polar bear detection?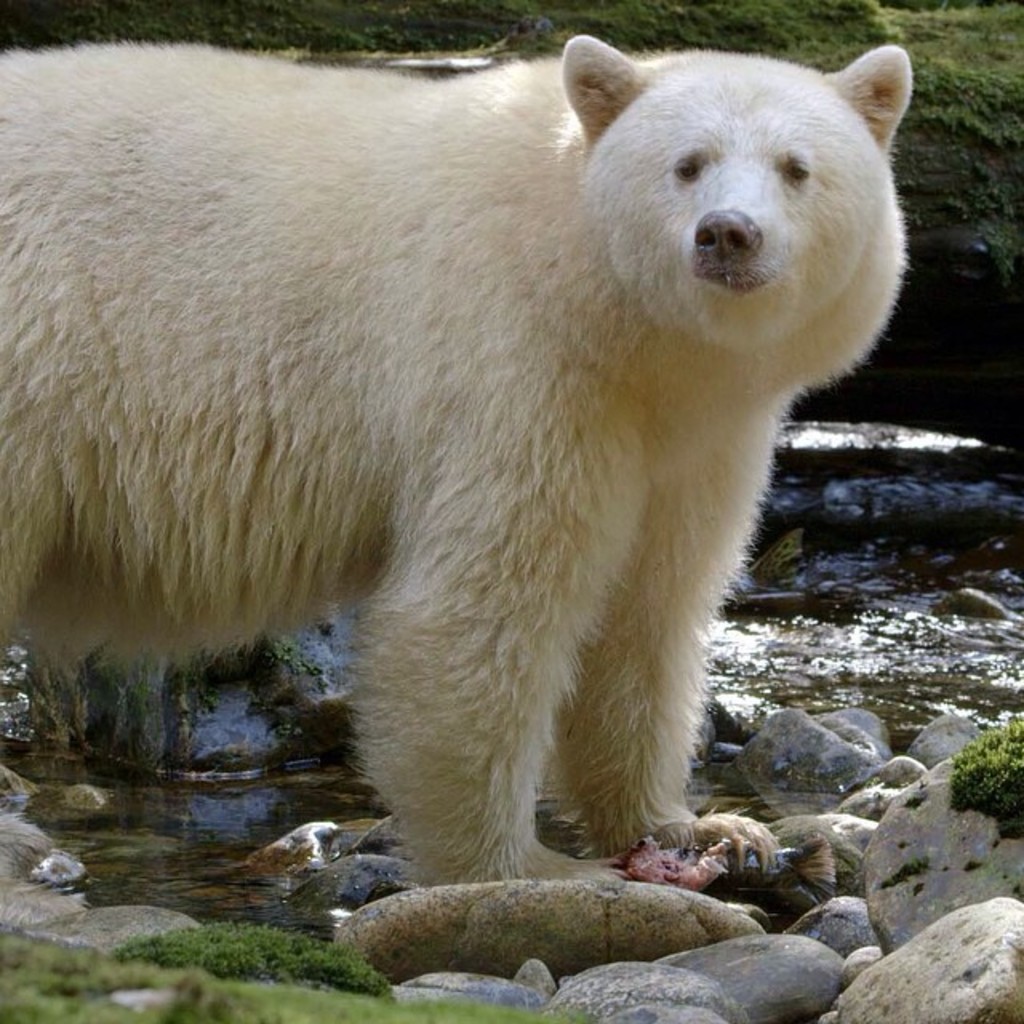
rect(0, 30, 907, 888)
